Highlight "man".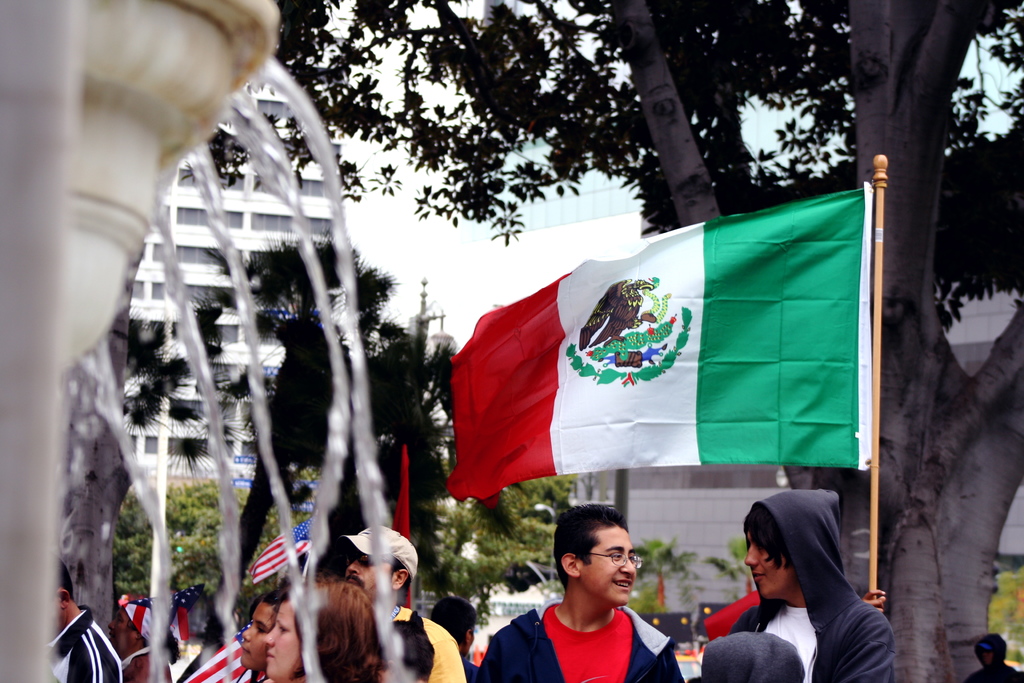
Highlighted region: [337, 520, 465, 682].
